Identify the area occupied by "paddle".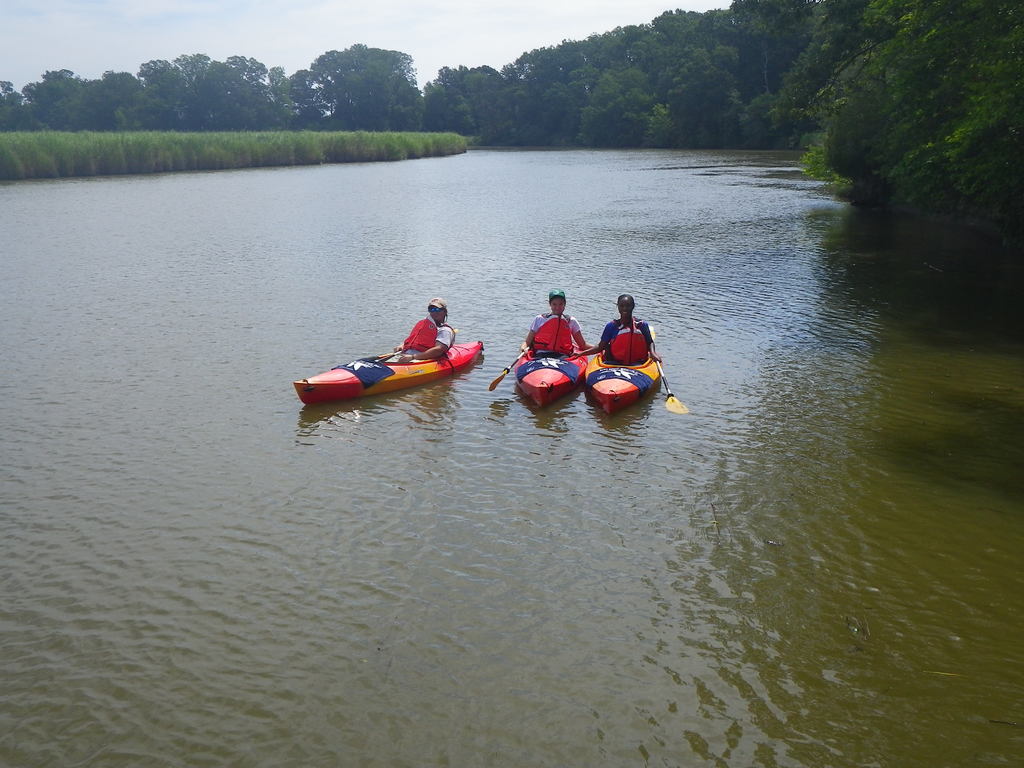
Area: (x1=653, y1=323, x2=692, y2=420).
